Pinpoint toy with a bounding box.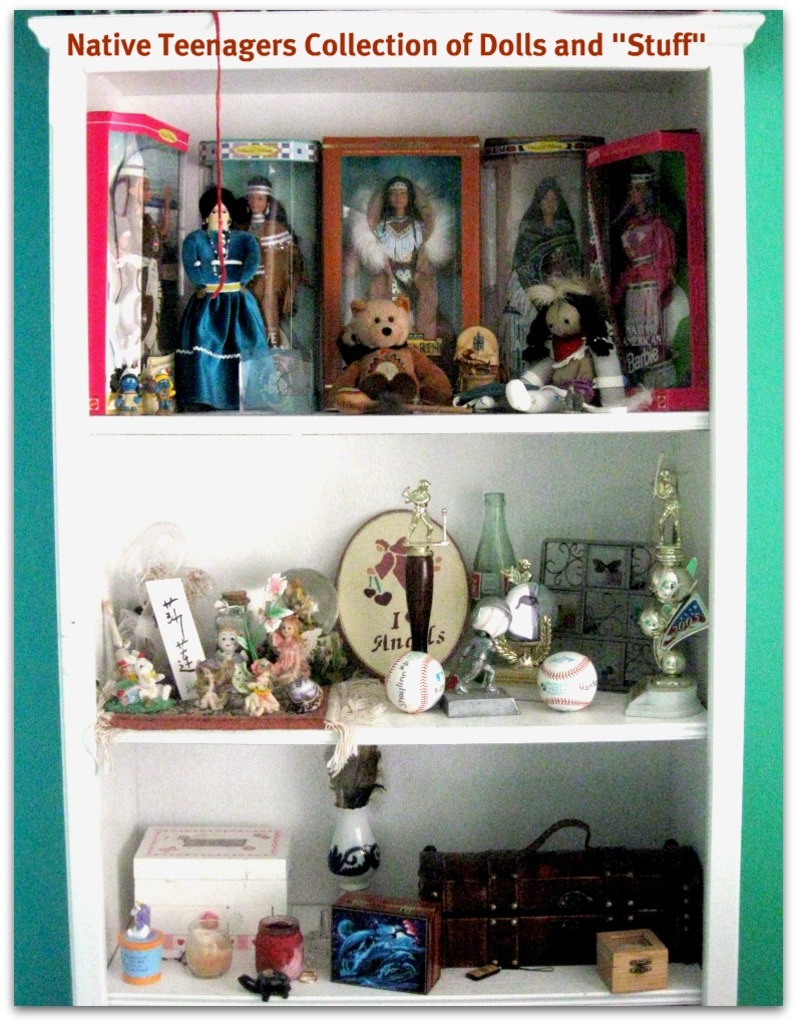
detection(274, 578, 316, 637).
